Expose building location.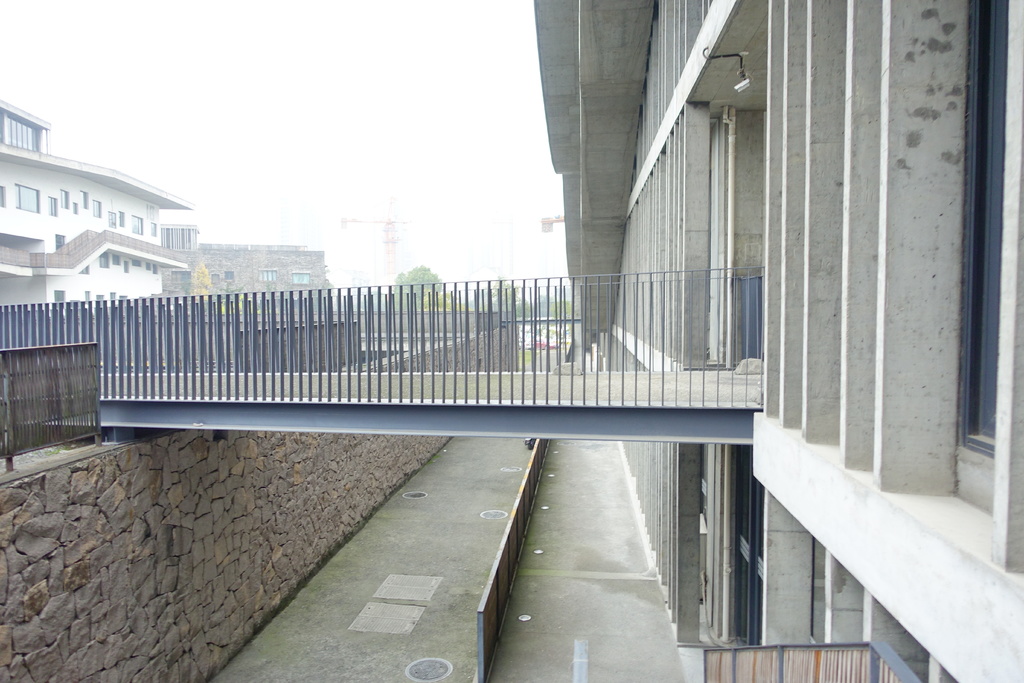
Exposed at box(163, 241, 335, 312).
